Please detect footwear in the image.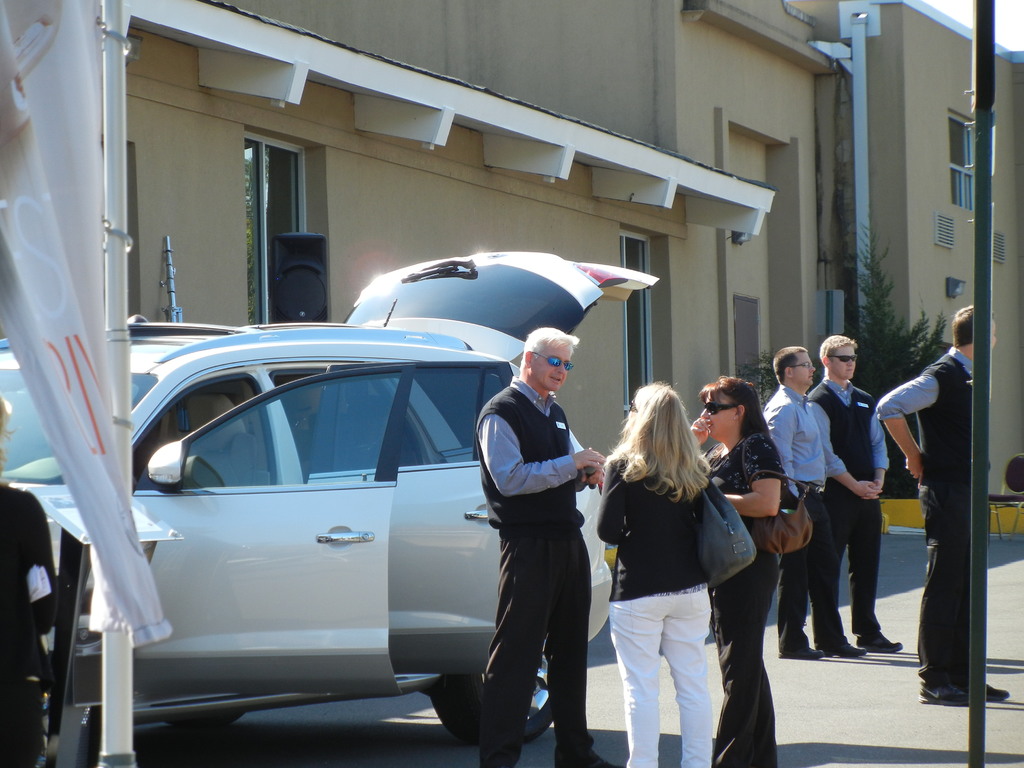
bbox=(858, 631, 906, 651).
